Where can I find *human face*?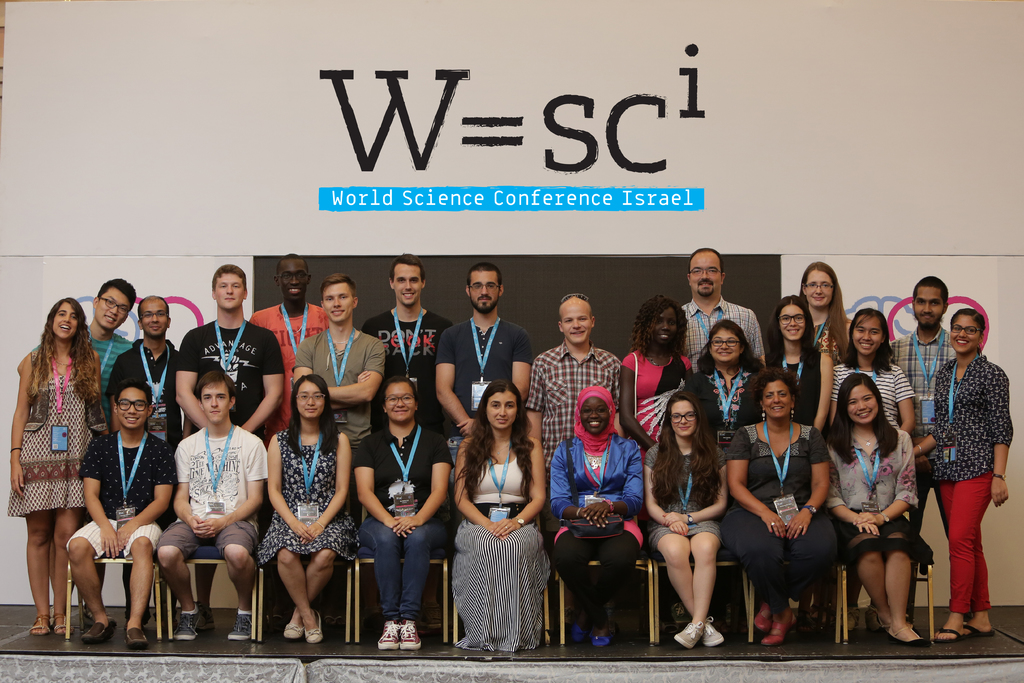
You can find it at <region>949, 319, 982, 360</region>.
